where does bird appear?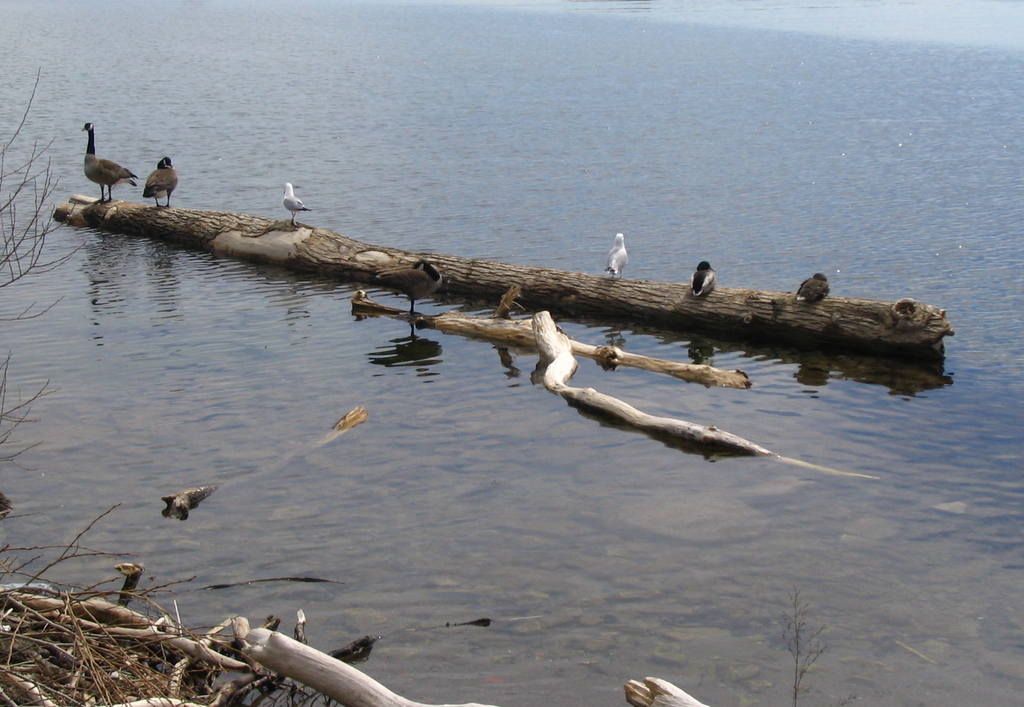
Appears at box=[600, 229, 629, 279].
